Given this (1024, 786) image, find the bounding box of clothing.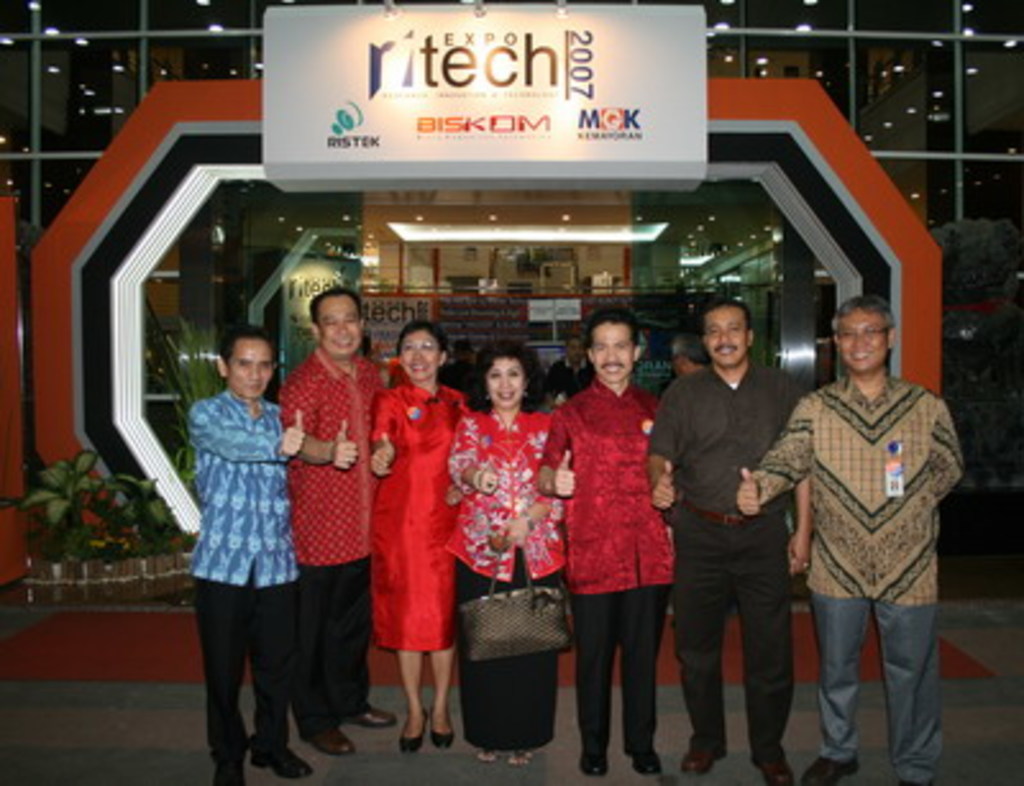
box=[781, 312, 950, 732].
